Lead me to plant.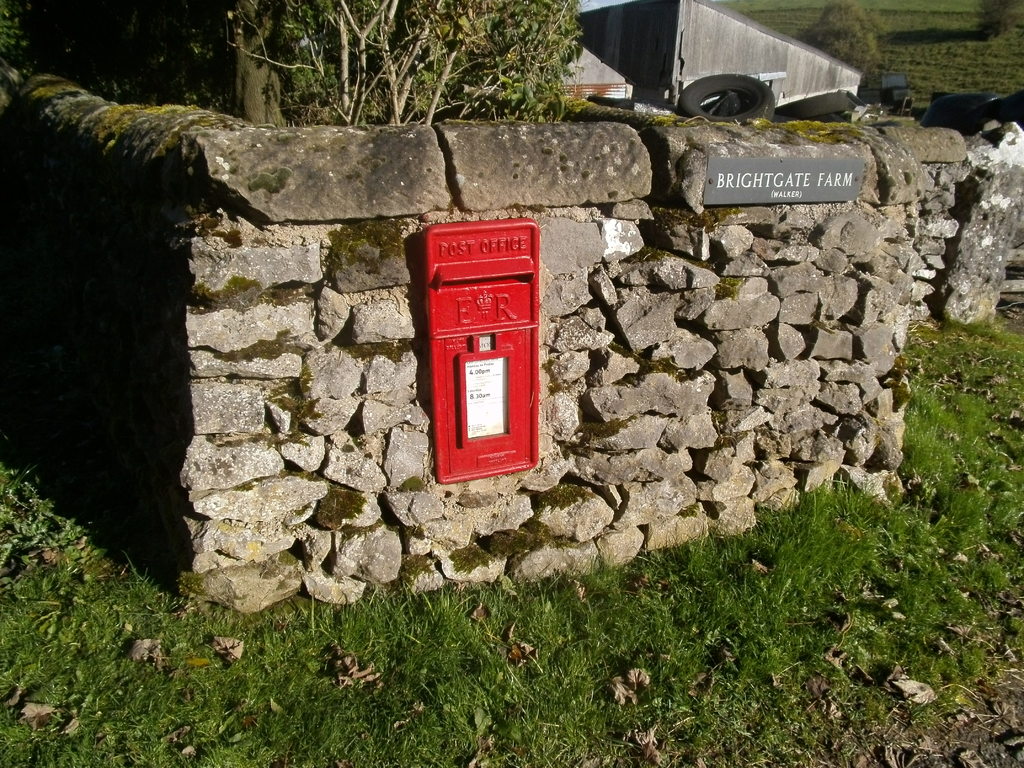
Lead to [332,217,417,276].
